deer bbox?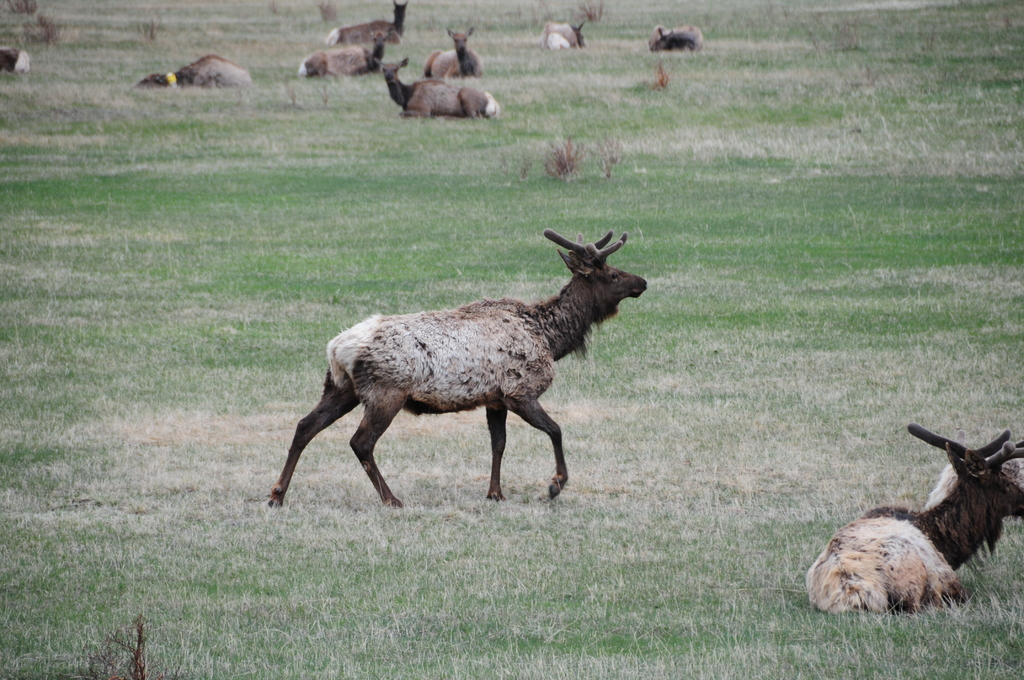
{"x1": 0, "y1": 47, "x2": 31, "y2": 71}
